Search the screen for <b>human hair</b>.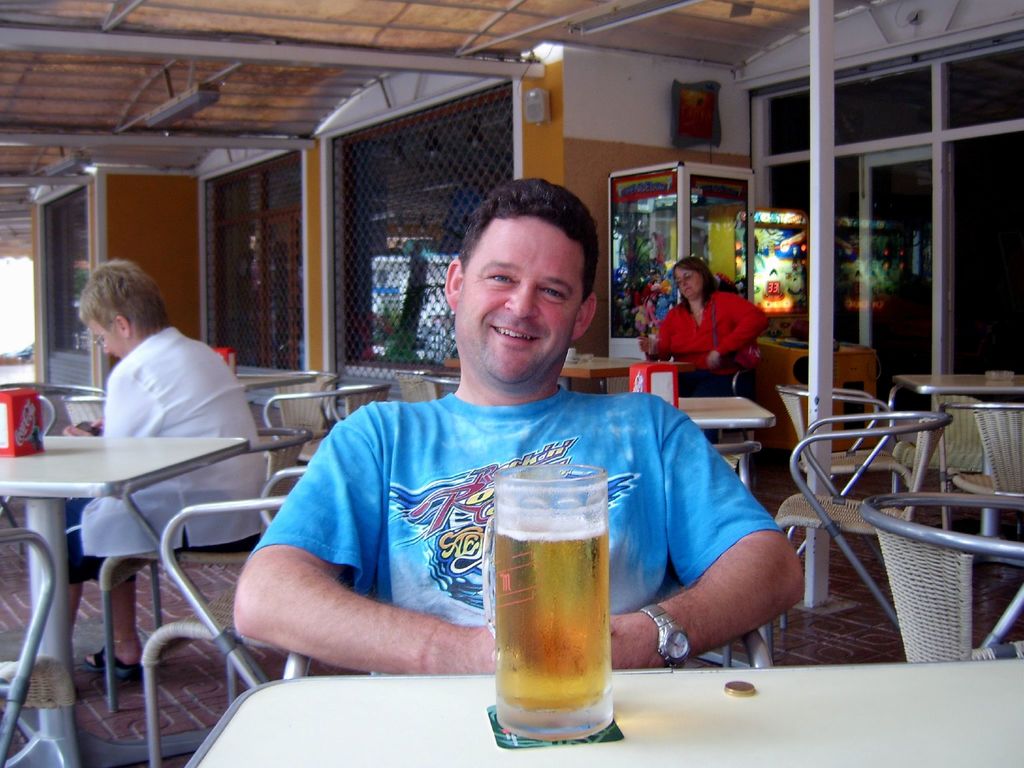
Found at 76,265,165,355.
